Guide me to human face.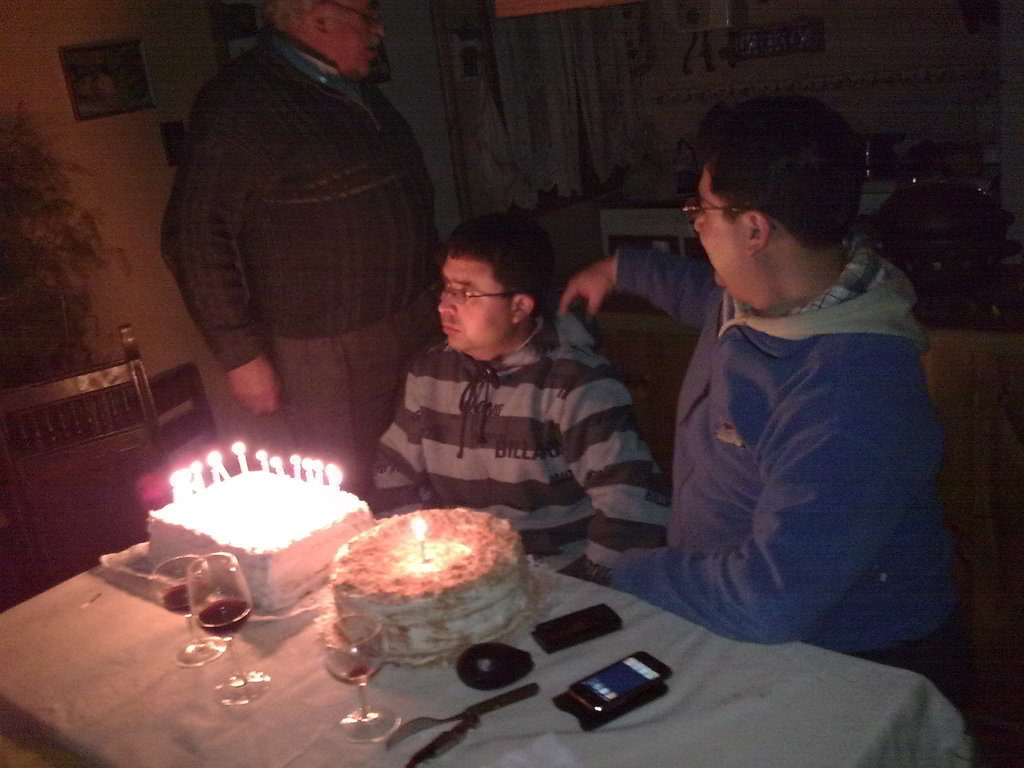
Guidance: region(691, 172, 742, 285).
